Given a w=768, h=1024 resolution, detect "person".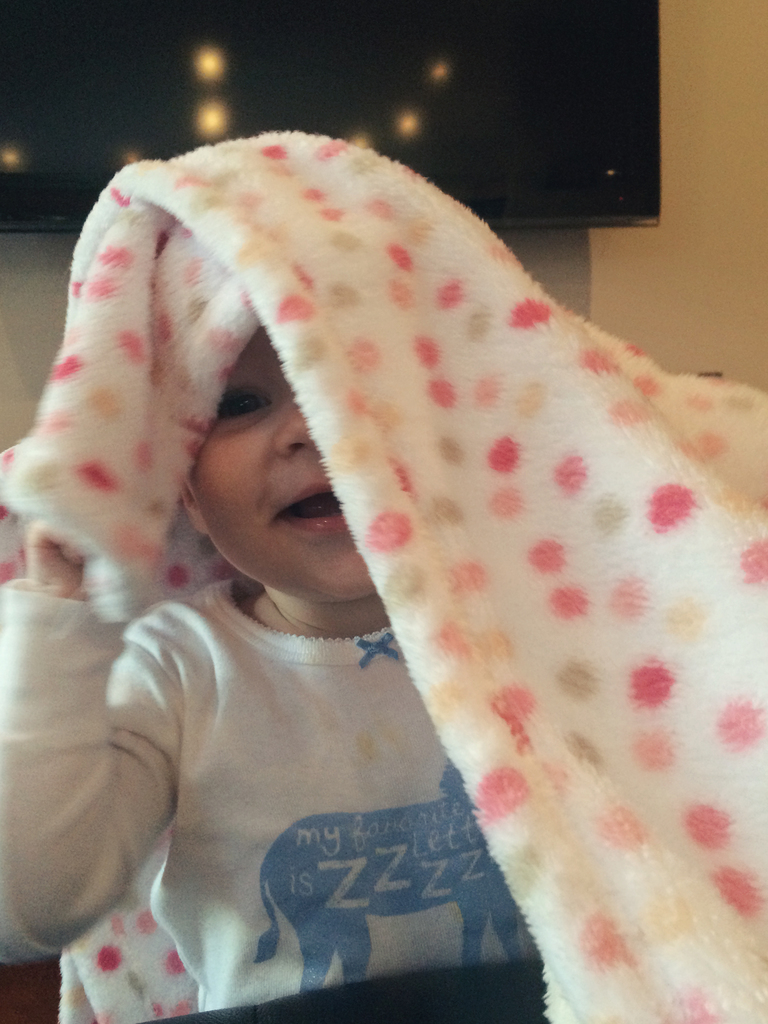
crop(0, 328, 538, 1023).
